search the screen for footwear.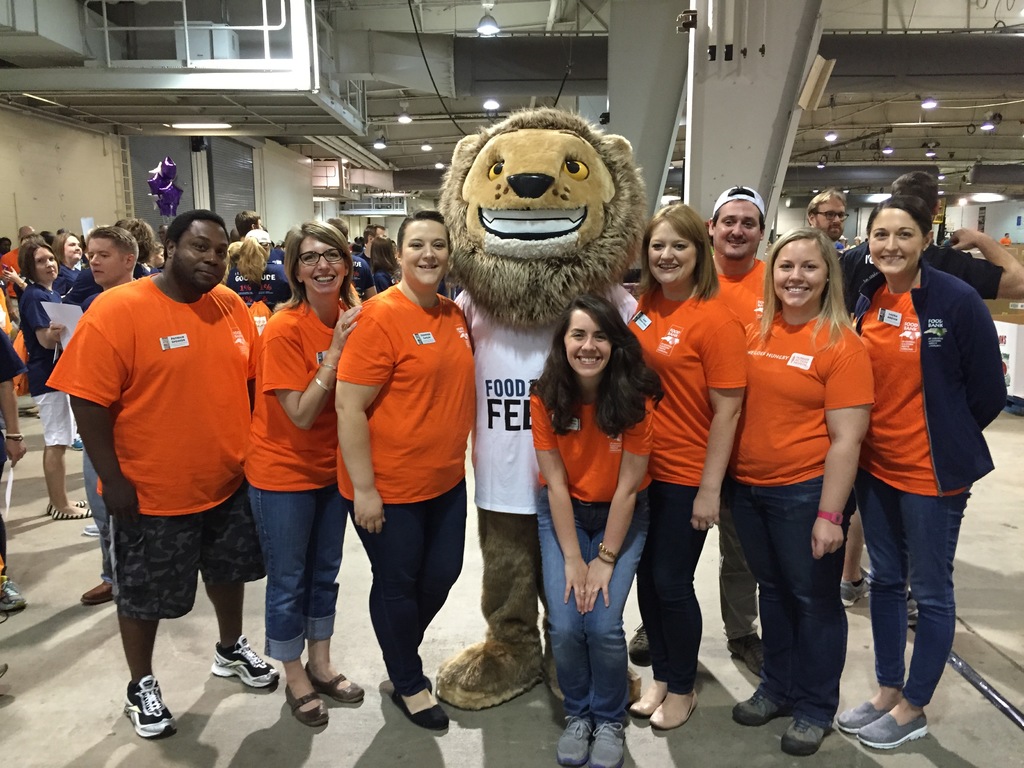
Found at <box>836,697,886,733</box>.
